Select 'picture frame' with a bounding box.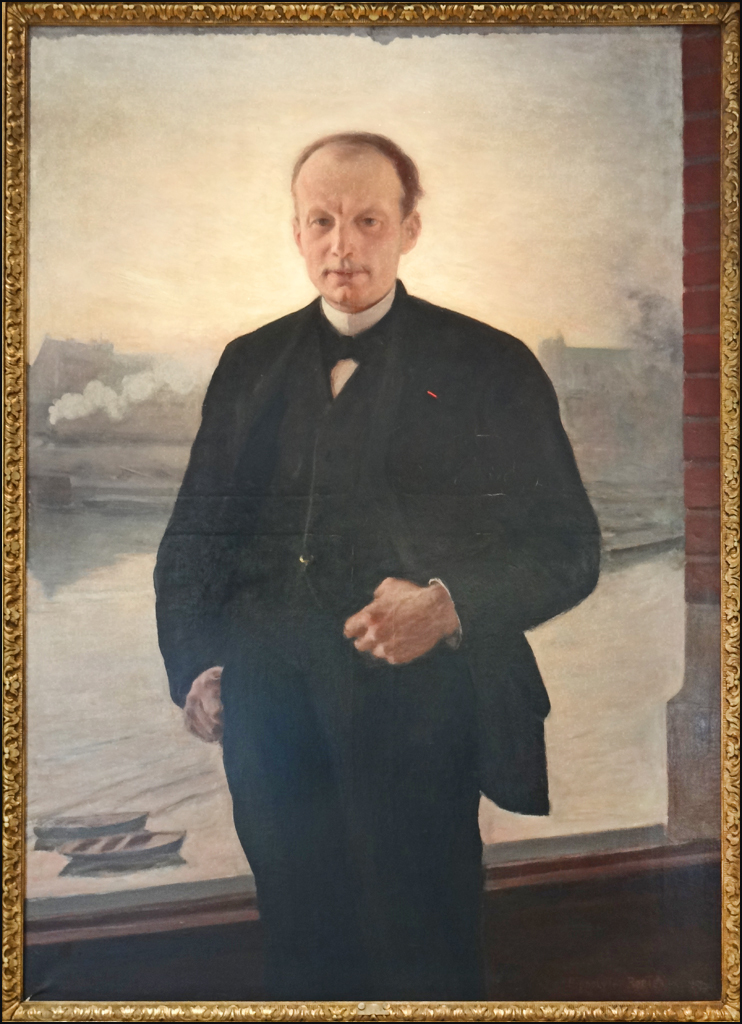
x1=0 y1=0 x2=741 y2=1023.
